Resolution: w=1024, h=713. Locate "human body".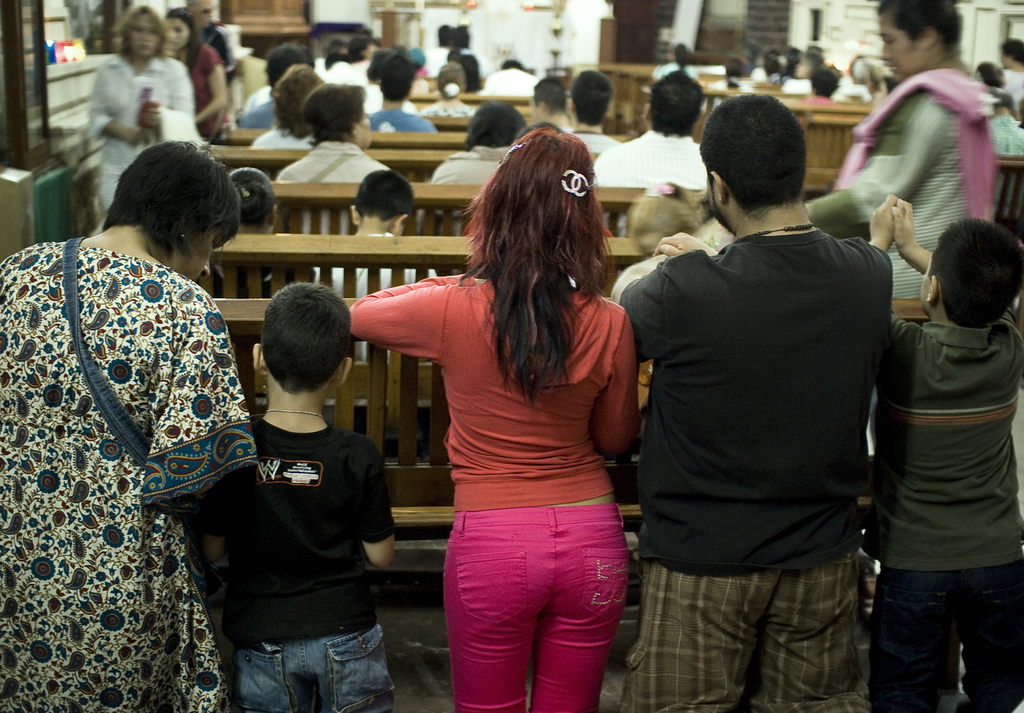
x1=371, y1=49, x2=436, y2=150.
